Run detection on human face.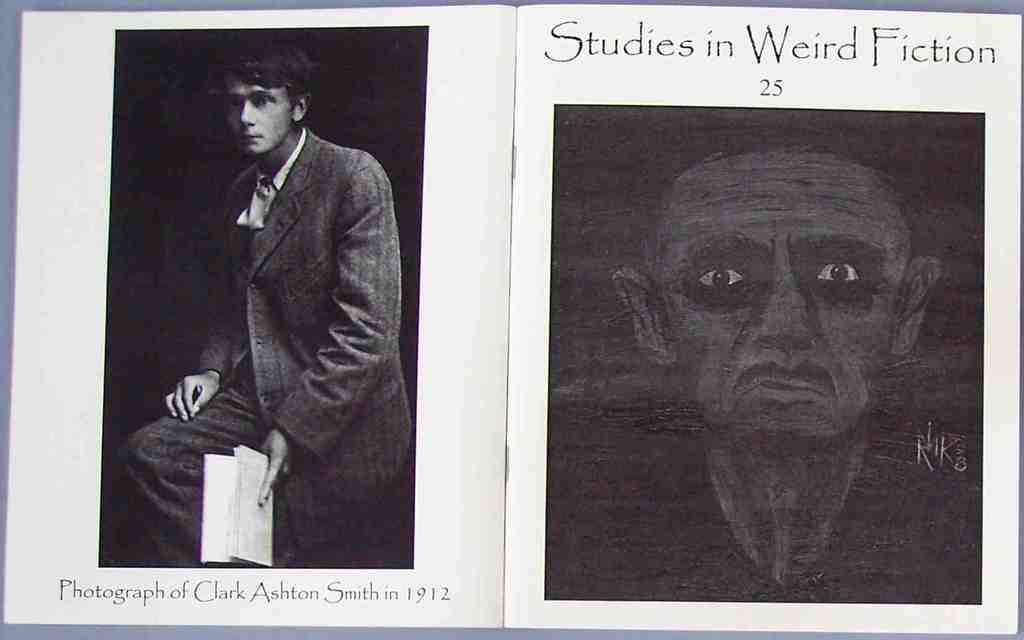
Result: (x1=645, y1=152, x2=913, y2=443).
